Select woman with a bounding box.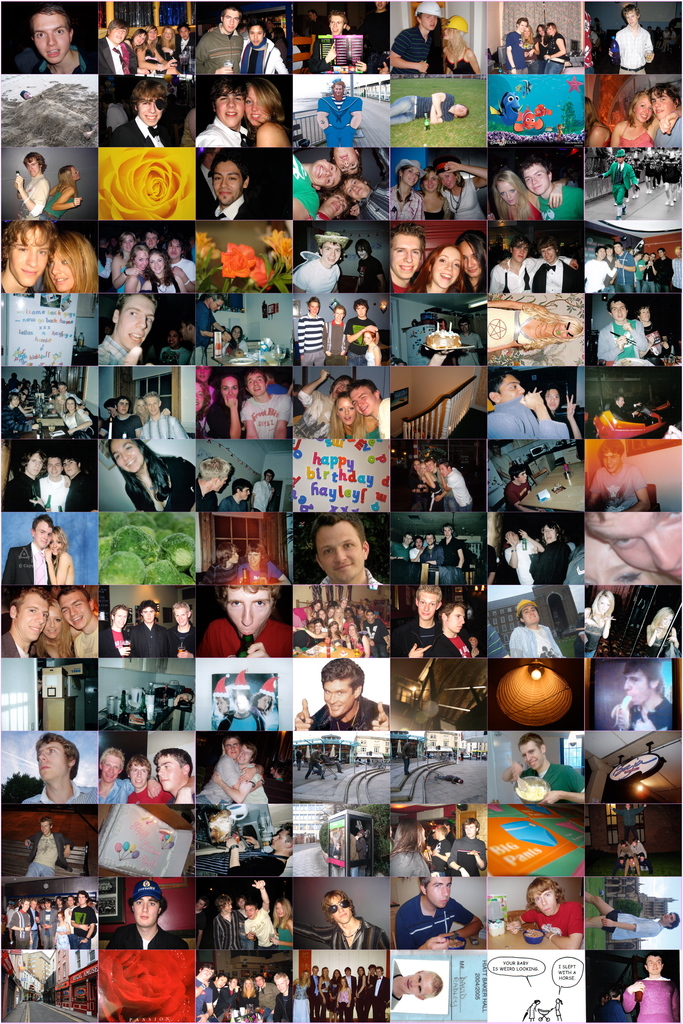
(left=604, top=90, right=682, bottom=145).
